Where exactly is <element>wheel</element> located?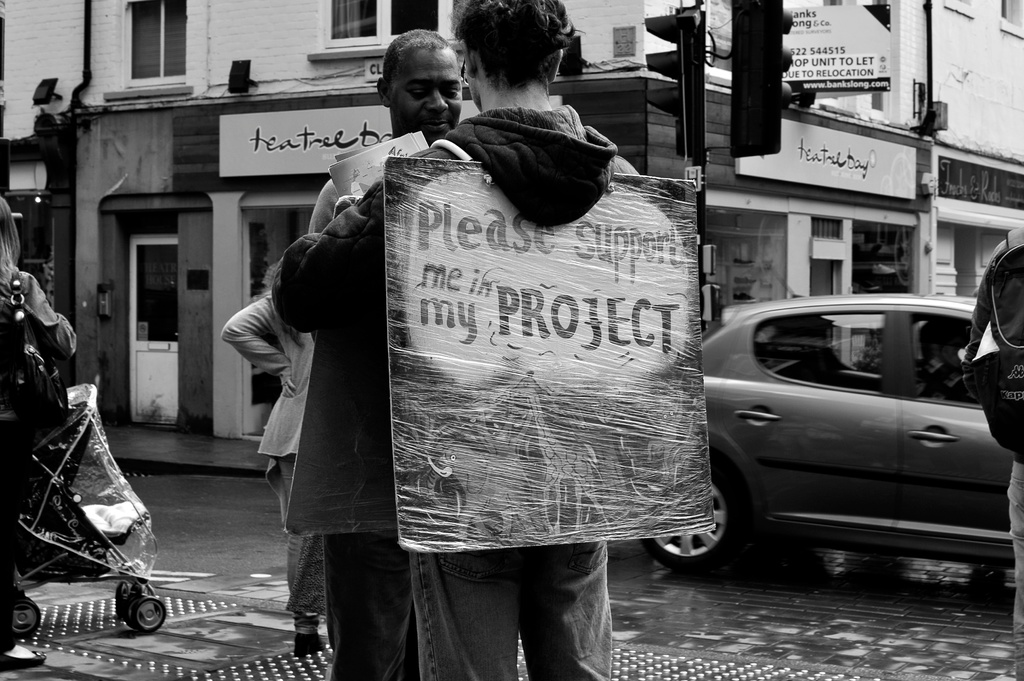
Its bounding box is rect(13, 599, 39, 641).
